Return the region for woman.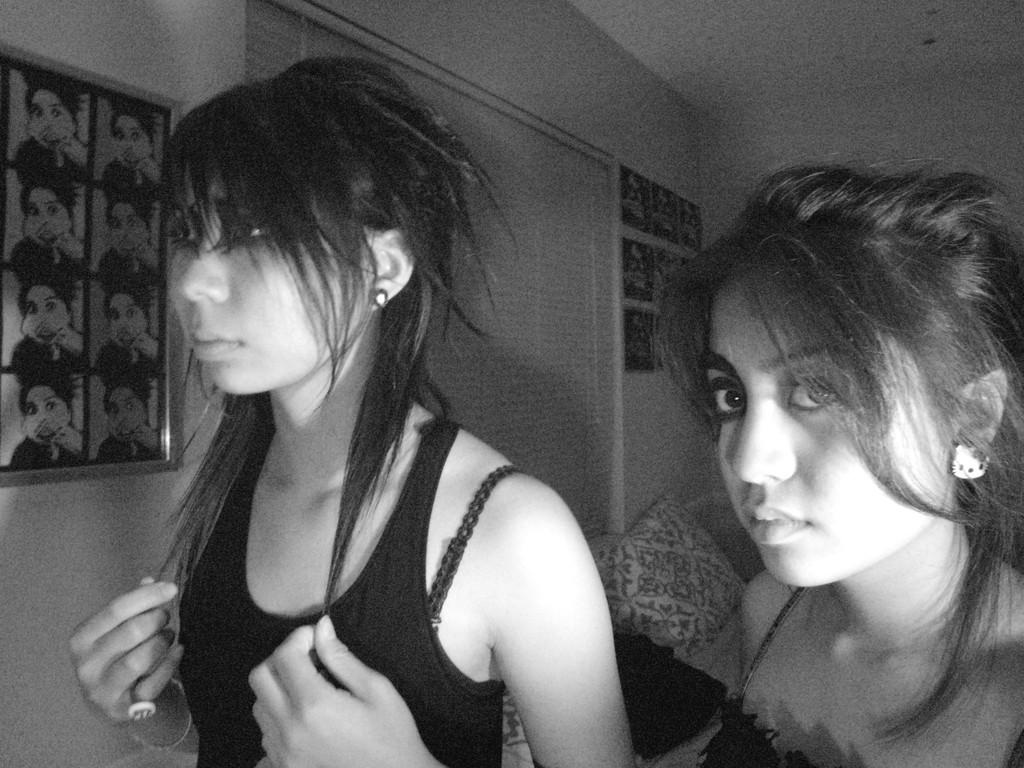
x1=10 y1=168 x2=87 y2=271.
